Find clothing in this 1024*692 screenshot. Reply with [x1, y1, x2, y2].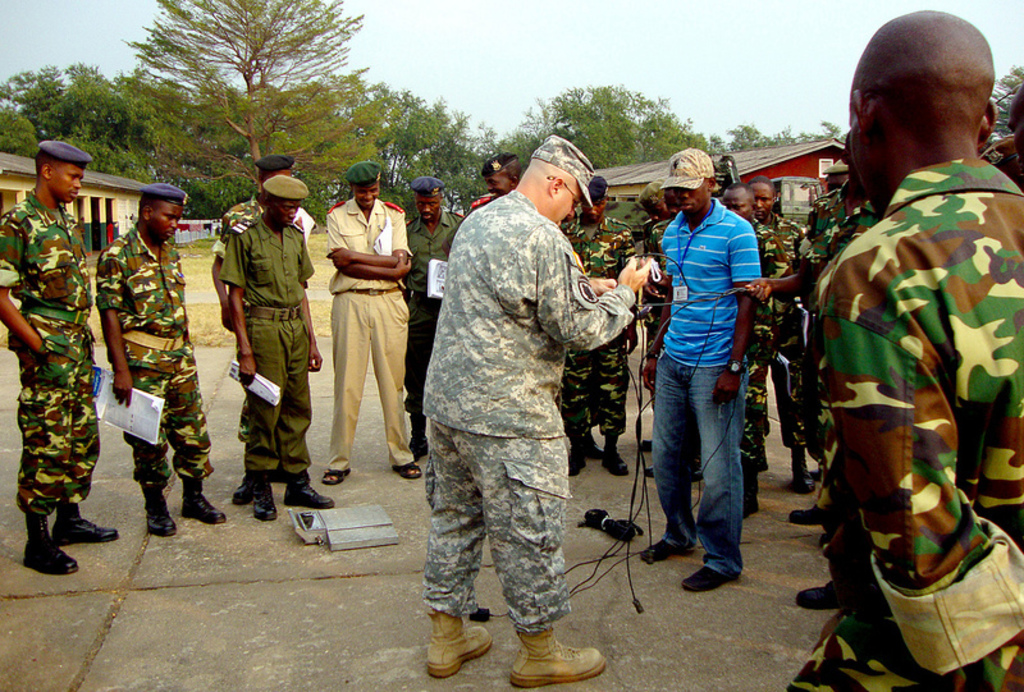
[224, 215, 311, 486].
